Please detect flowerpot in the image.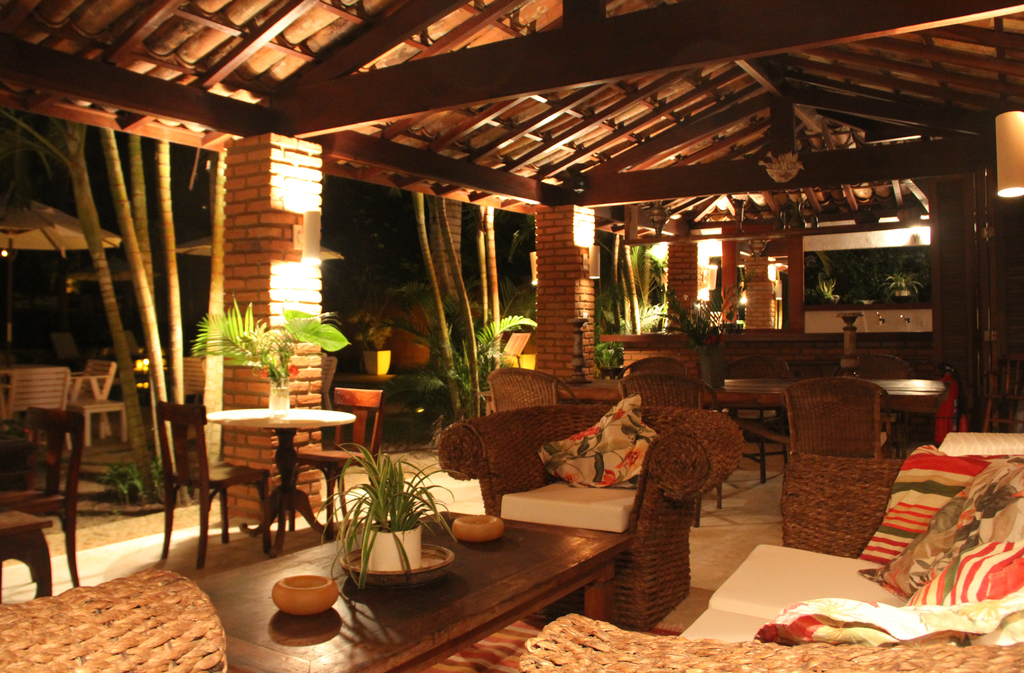
<box>365,347,392,375</box>.
